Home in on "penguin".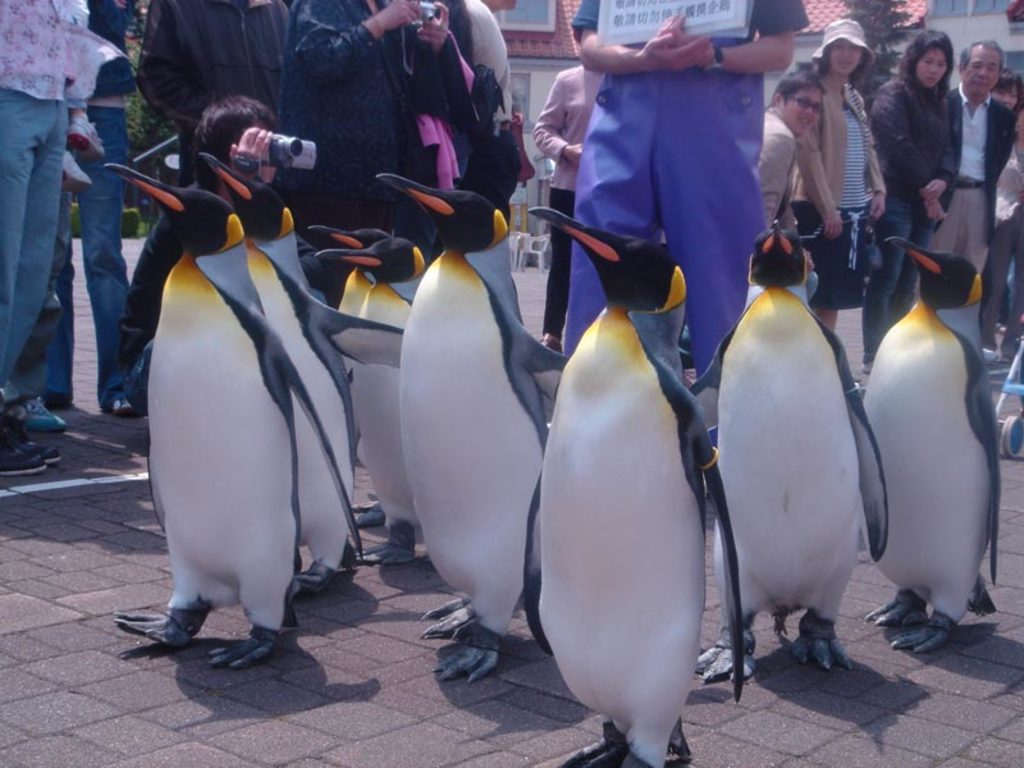
Homed in at <bbox>694, 218, 895, 690</bbox>.
